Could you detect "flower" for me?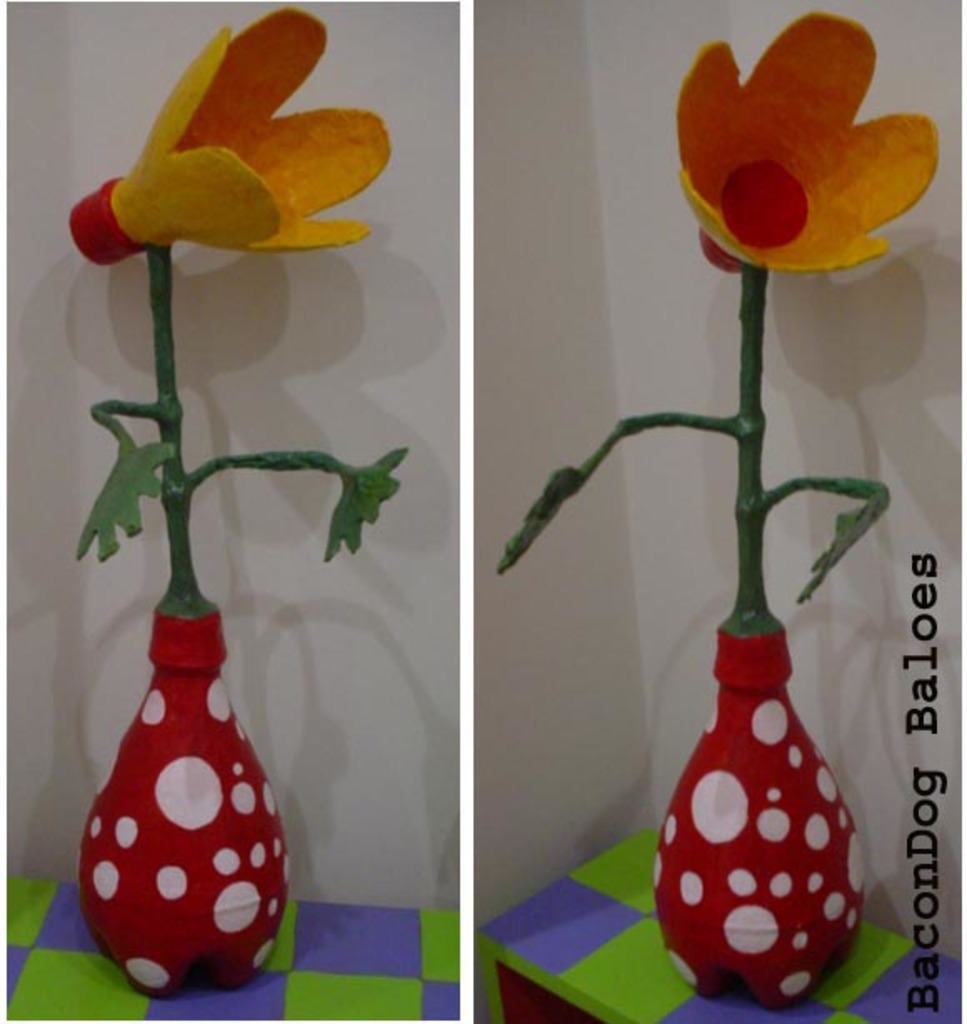
Detection result: 677,3,944,282.
